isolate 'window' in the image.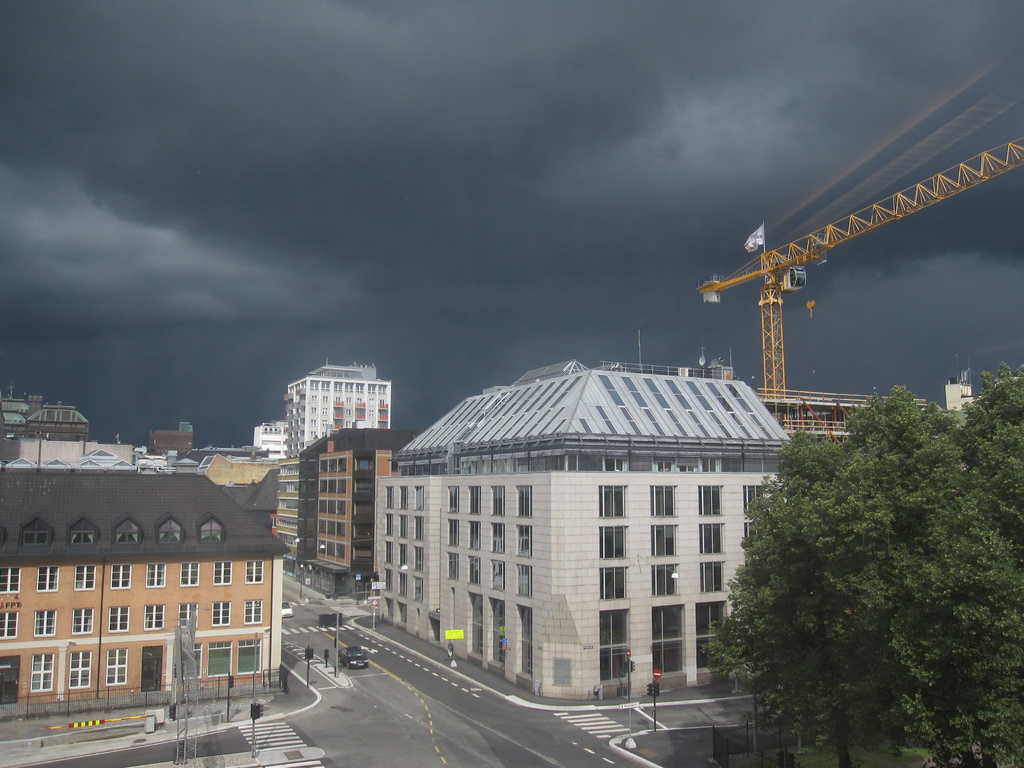
Isolated region: [left=600, top=522, right=626, bottom=563].
